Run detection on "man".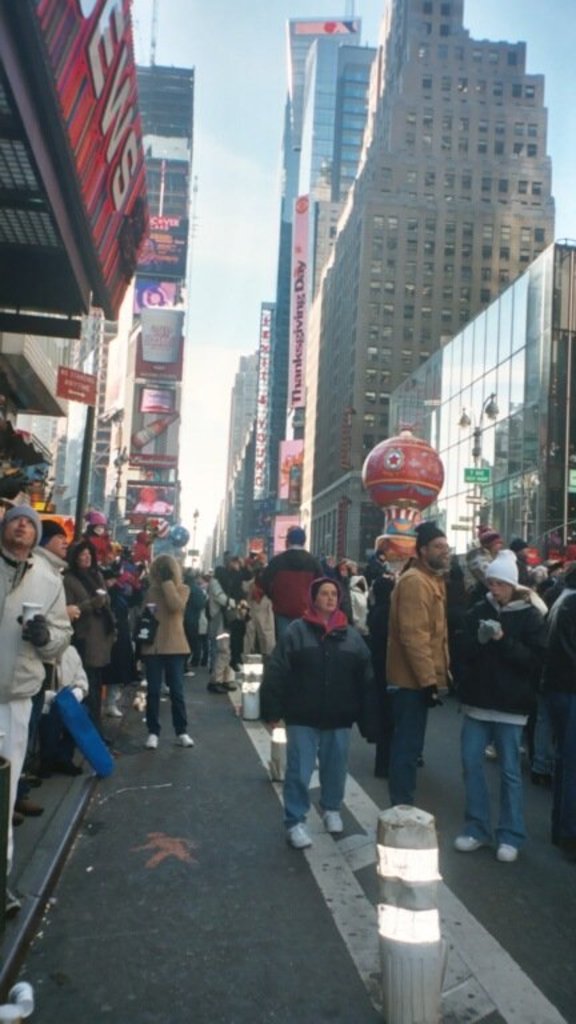
Result: {"left": 468, "top": 527, "right": 503, "bottom": 595}.
